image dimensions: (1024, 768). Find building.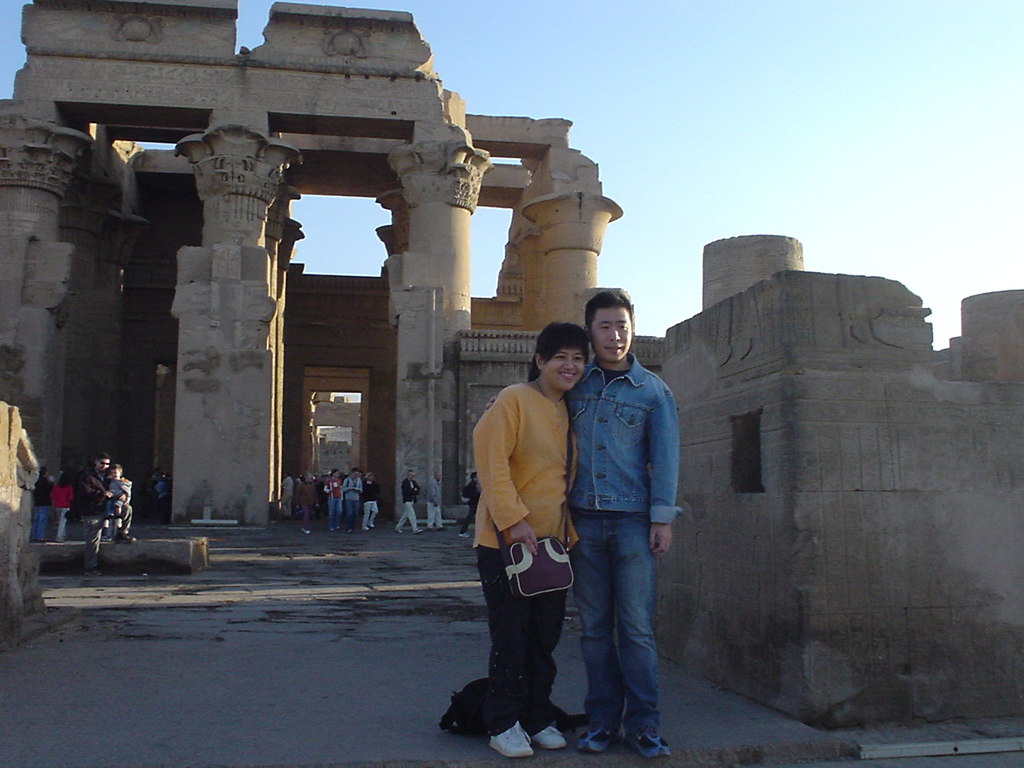
pyautogui.locateOnScreen(0, 0, 624, 558).
